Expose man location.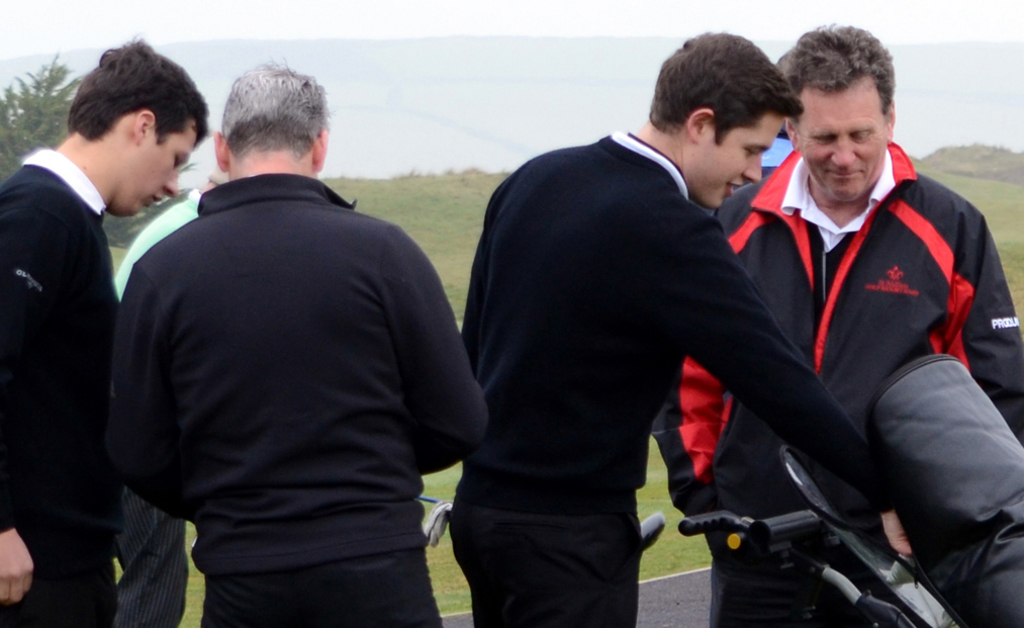
Exposed at (left=647, top=27, right=1023, bottom=627).
